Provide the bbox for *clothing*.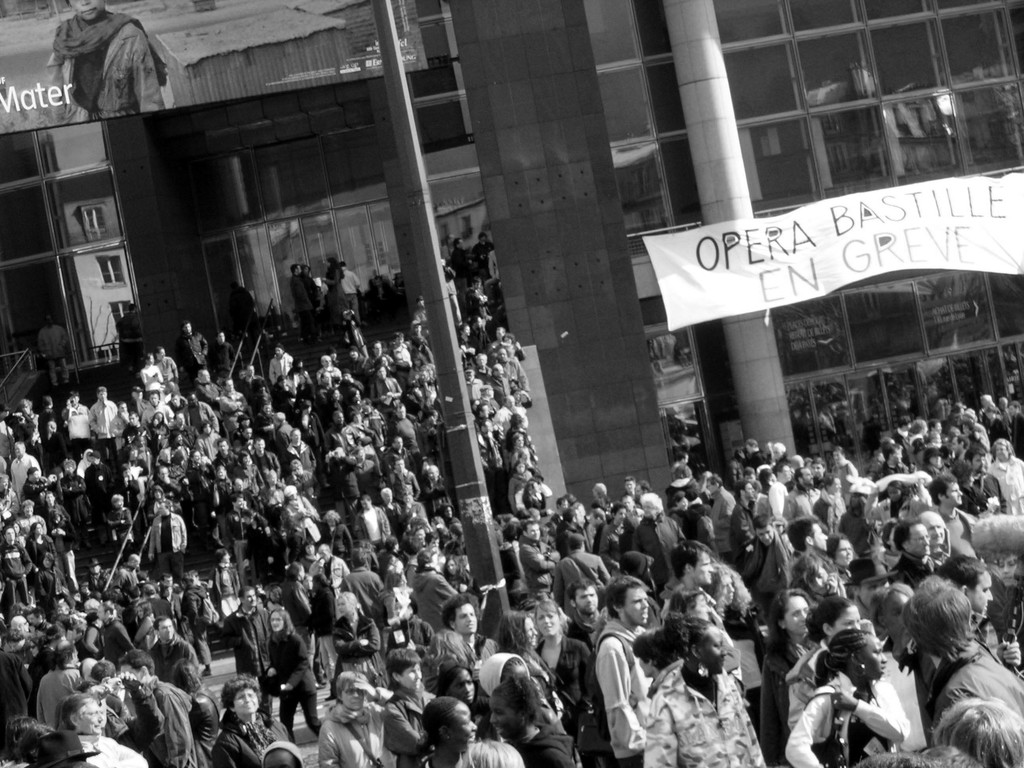
712:485:737:558.
